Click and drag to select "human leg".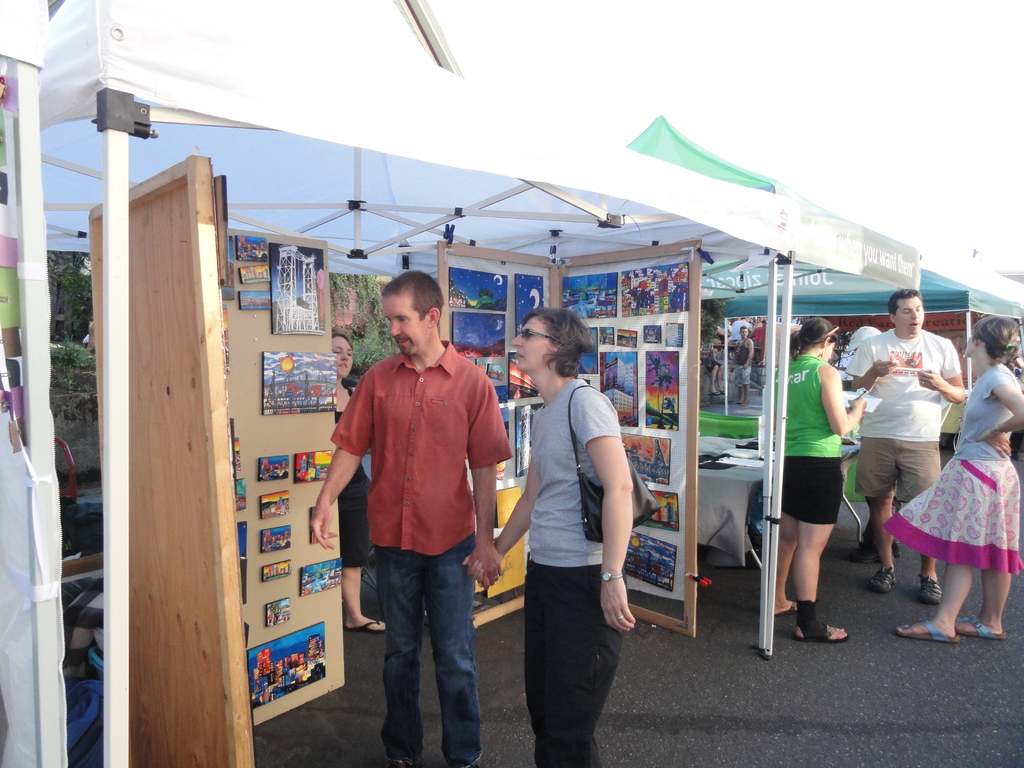
Selection: 867:491:899:595.
